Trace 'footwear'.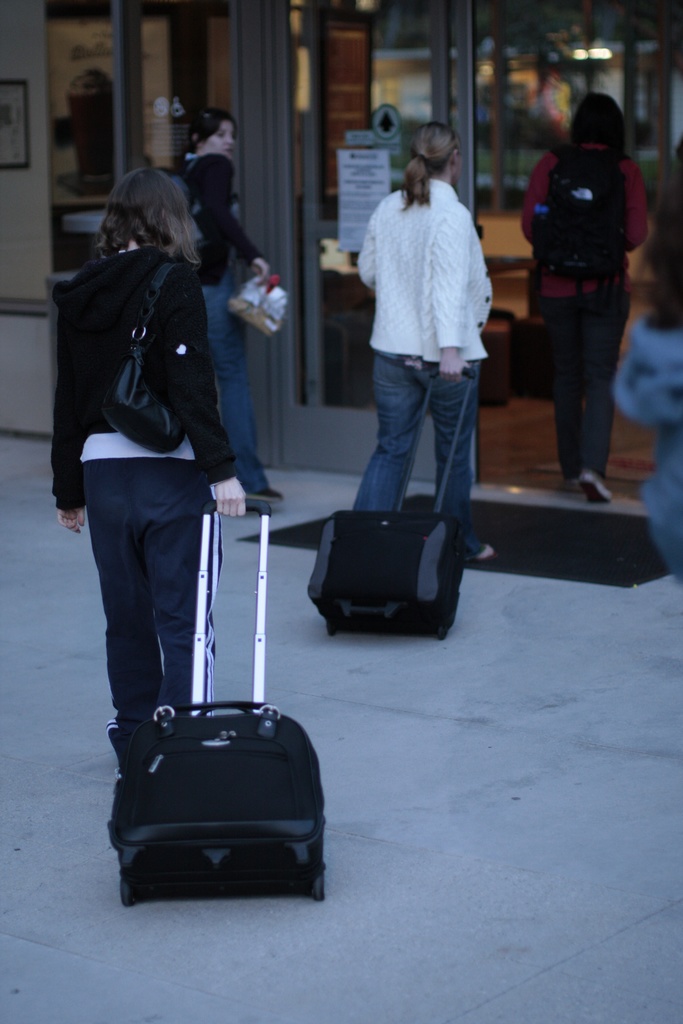
Traced to <bbox>572, 469, 611, 509</bbox>.
